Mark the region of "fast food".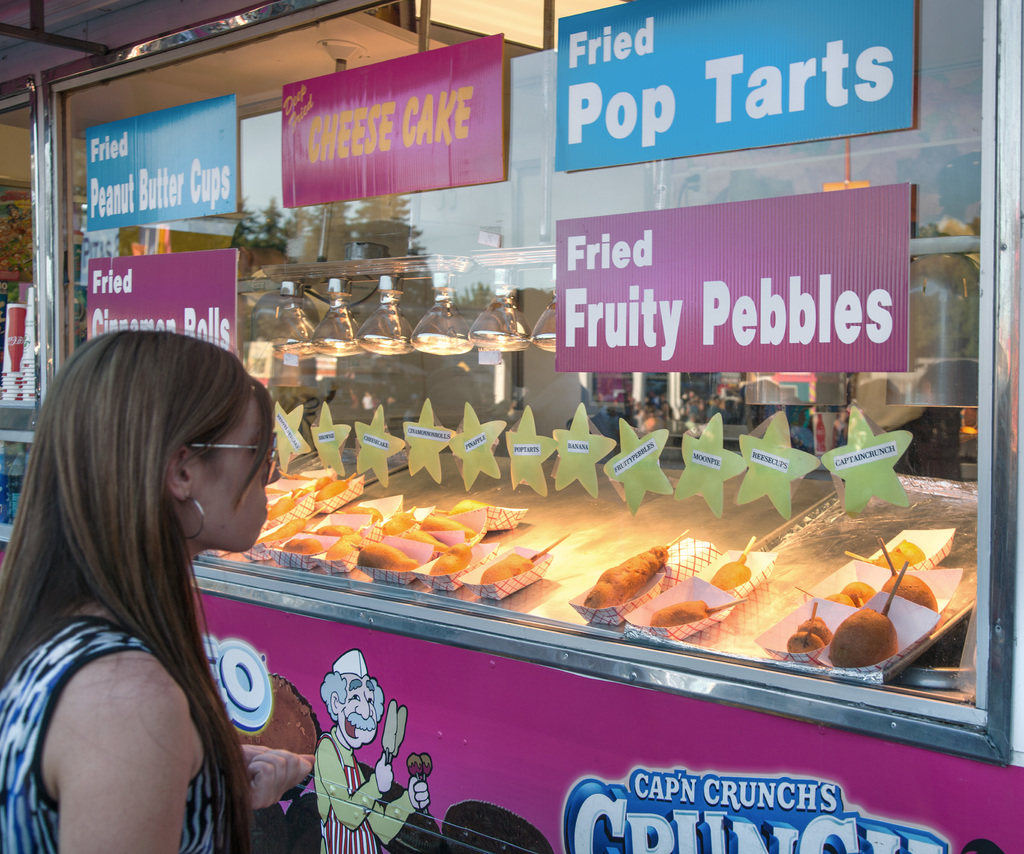
Region: [482,529,577,585].
